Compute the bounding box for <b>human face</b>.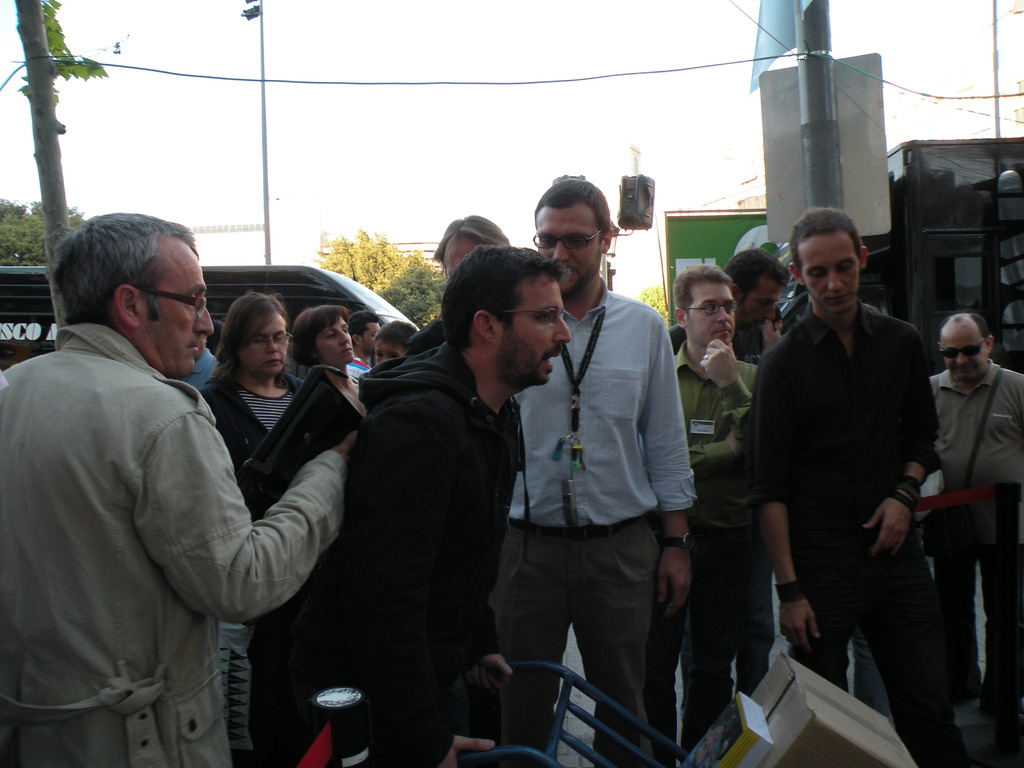
pyautogui.locateOnScreen(687, 285, 734, 349).
